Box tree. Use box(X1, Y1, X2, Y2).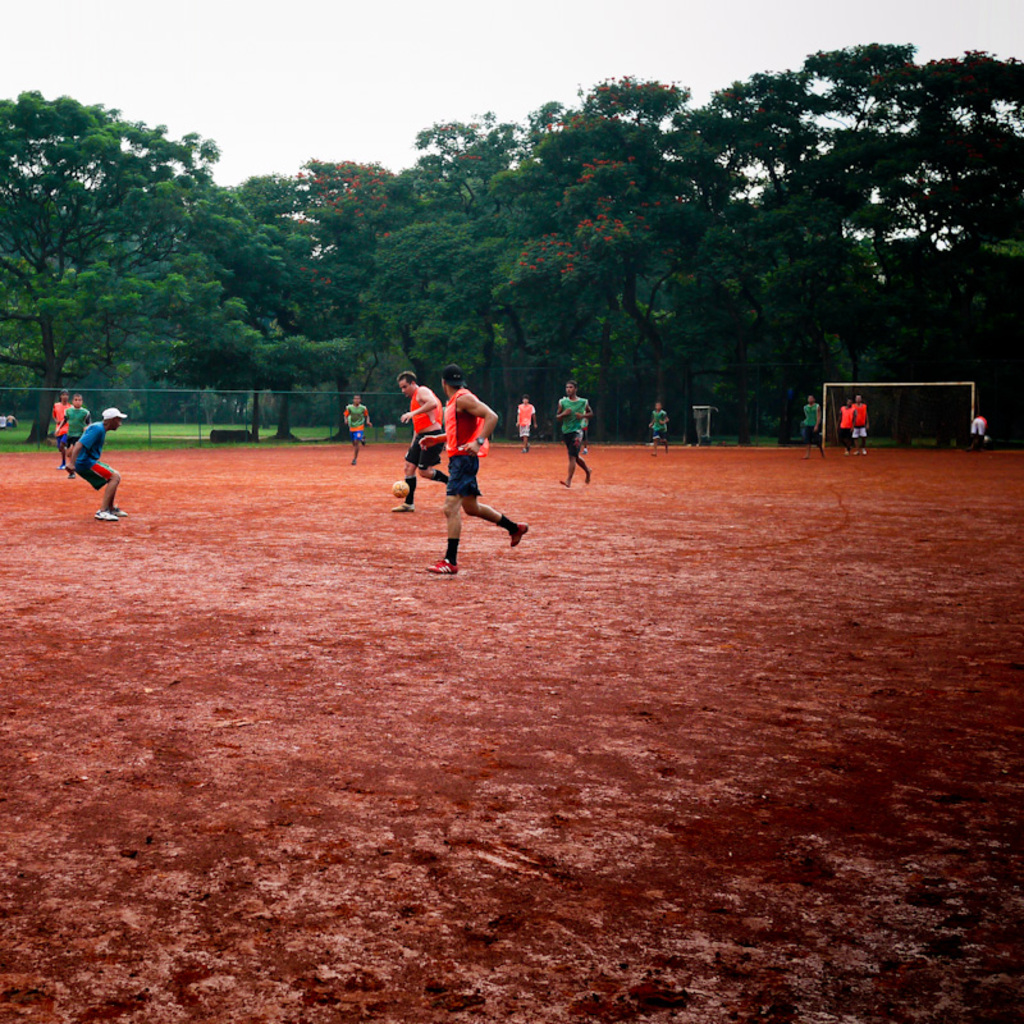
box(0, 82, 300, 451).
